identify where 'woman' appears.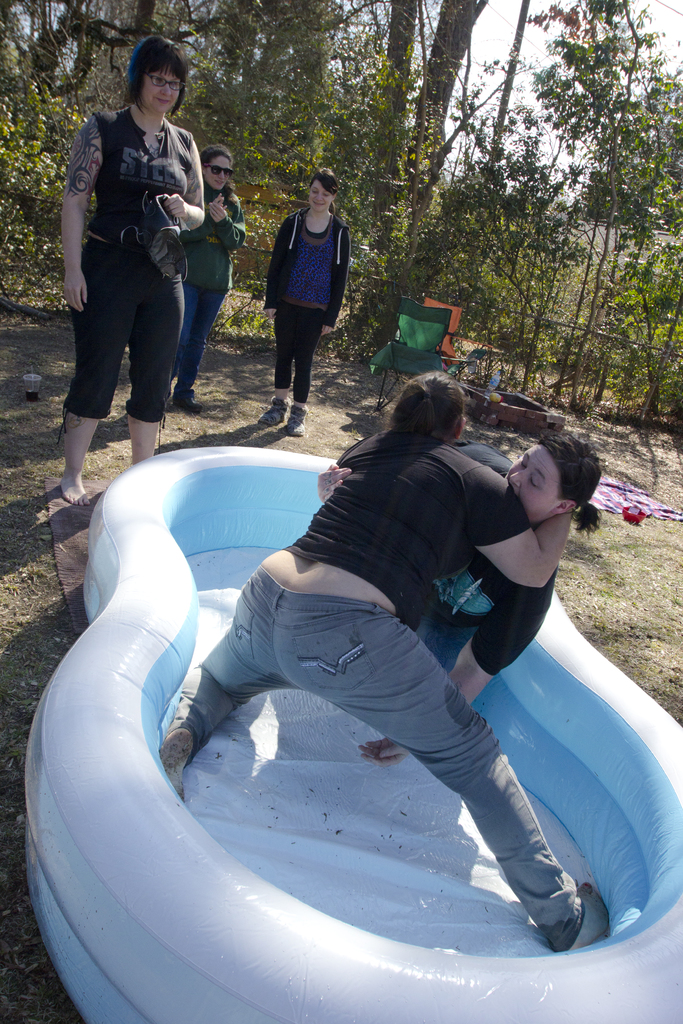
Appears at x1=308 y1=424 x2=600 y2=756.
